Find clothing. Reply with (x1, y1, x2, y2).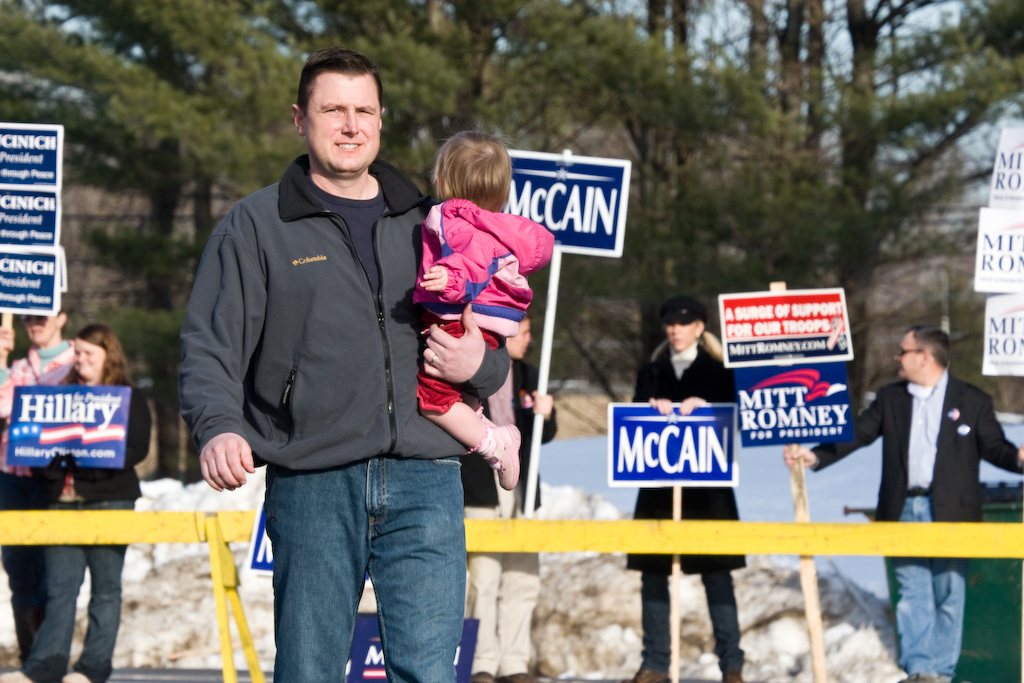
(461, 356, 564, 678).
